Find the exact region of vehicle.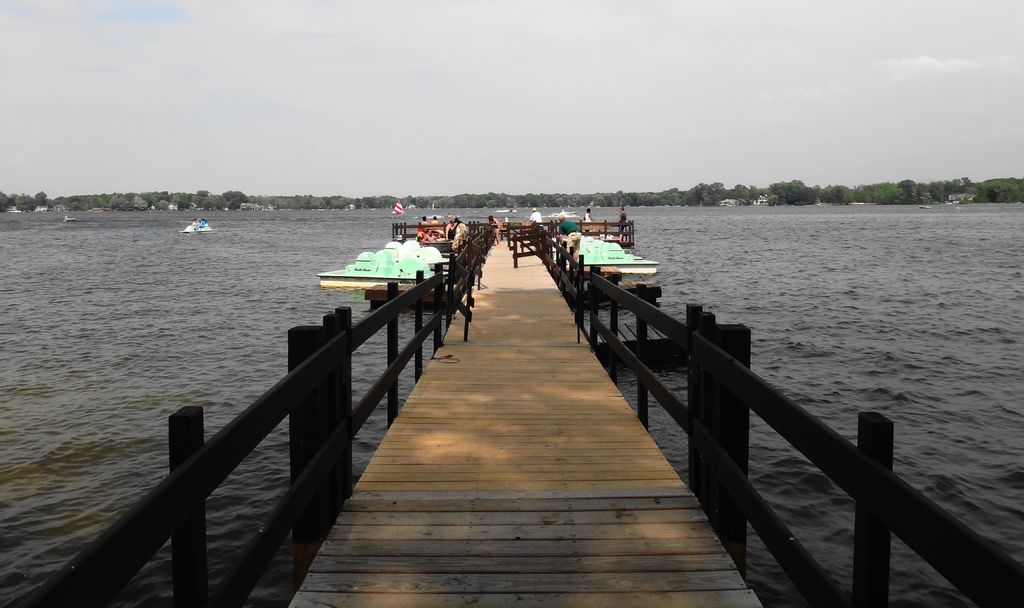
Exact region: bbox(63, 215, 77, 224).
